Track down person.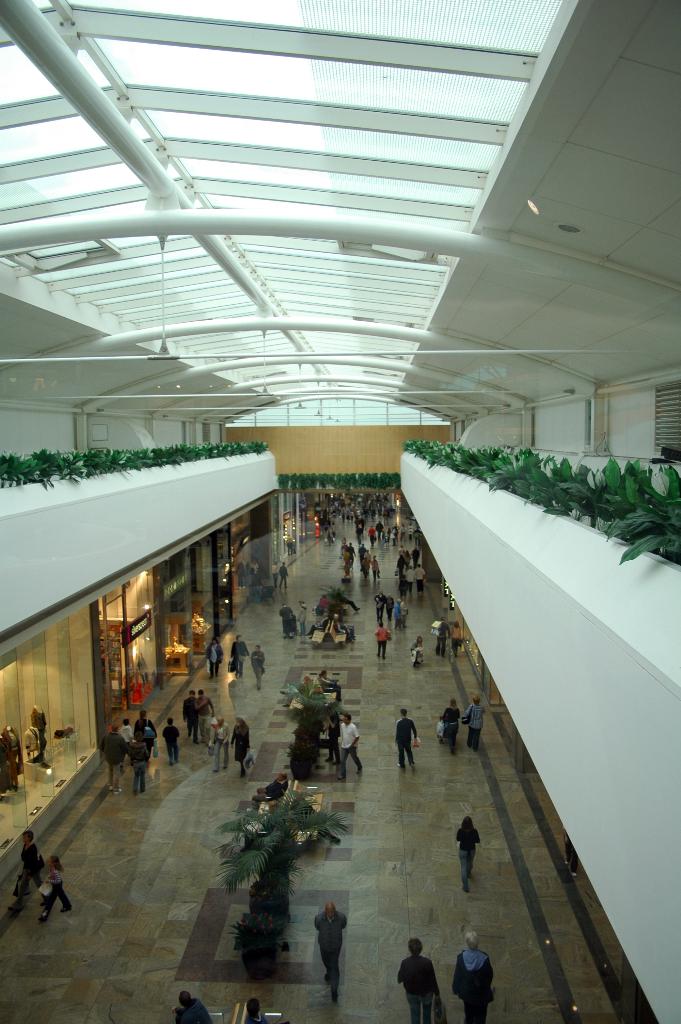
Tracked to bbox=(21, 829, 47, 890).
